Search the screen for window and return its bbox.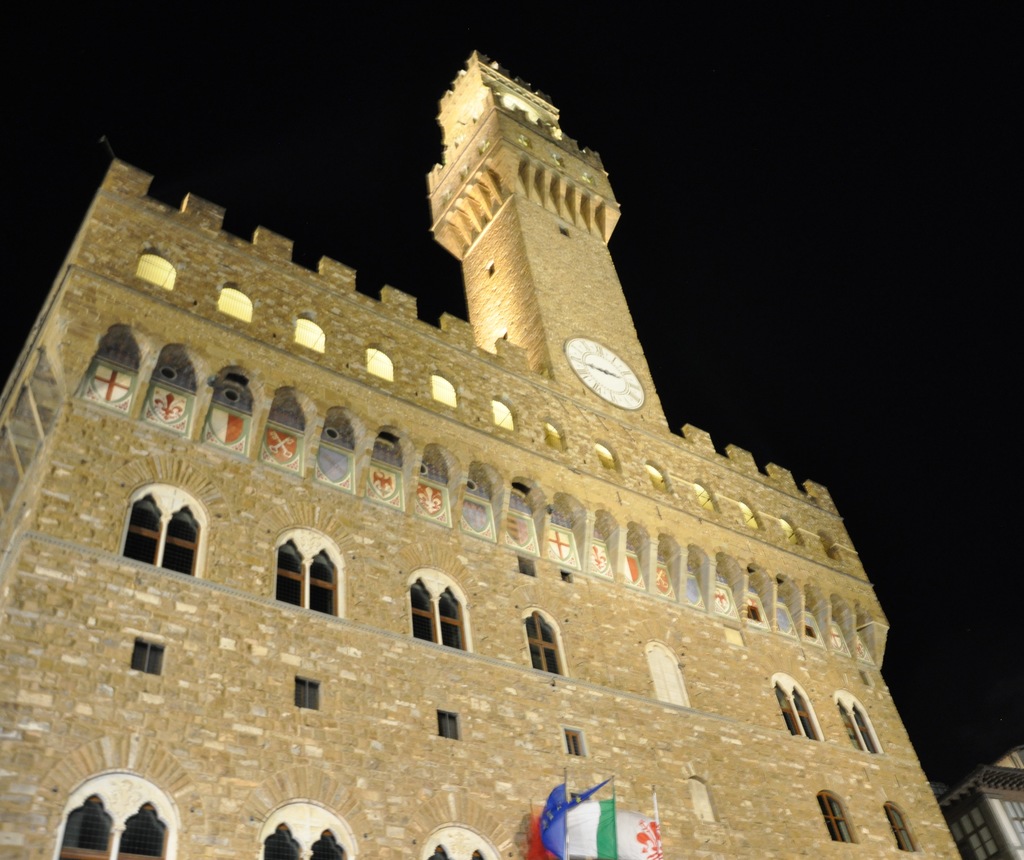
Found: pyautogui.locateOnScreen(885, 806, 918, 852).
